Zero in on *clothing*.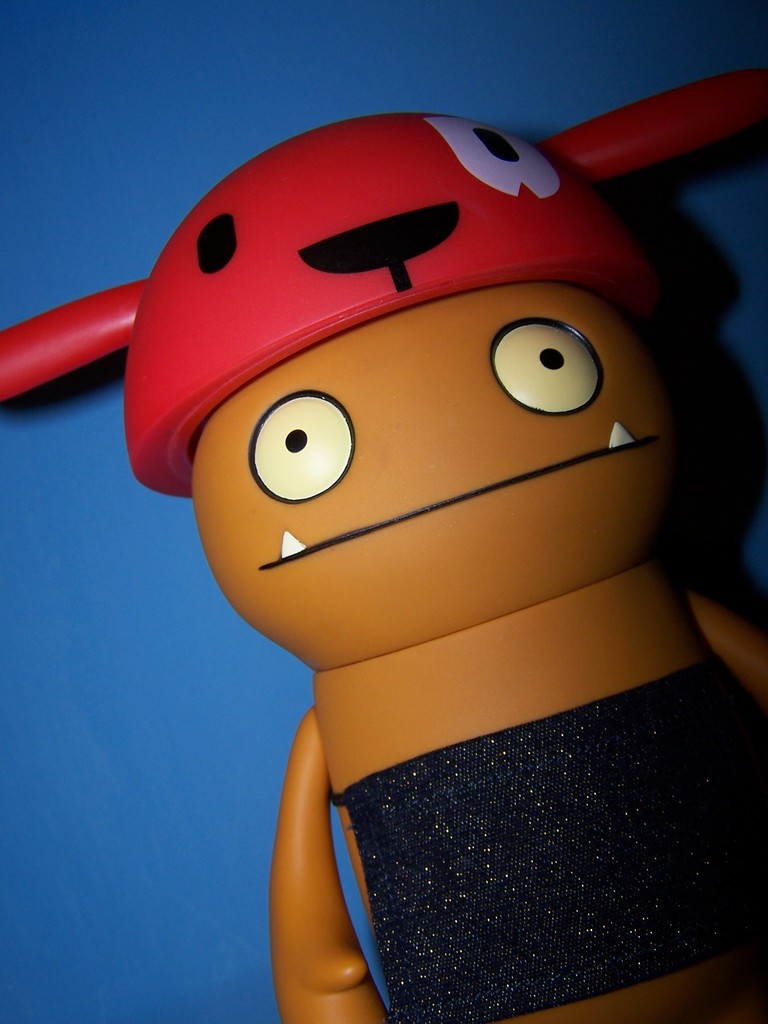
Zeroed in: [333,655,763,1023].
